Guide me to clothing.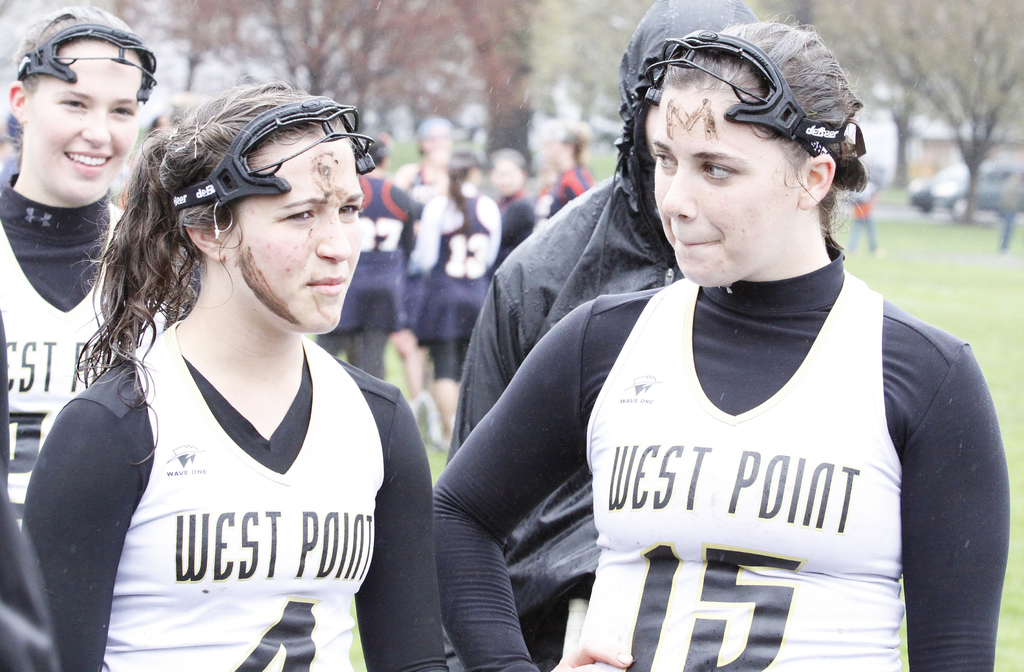
Guidance: bbox=[406, 184, 504, 365].
